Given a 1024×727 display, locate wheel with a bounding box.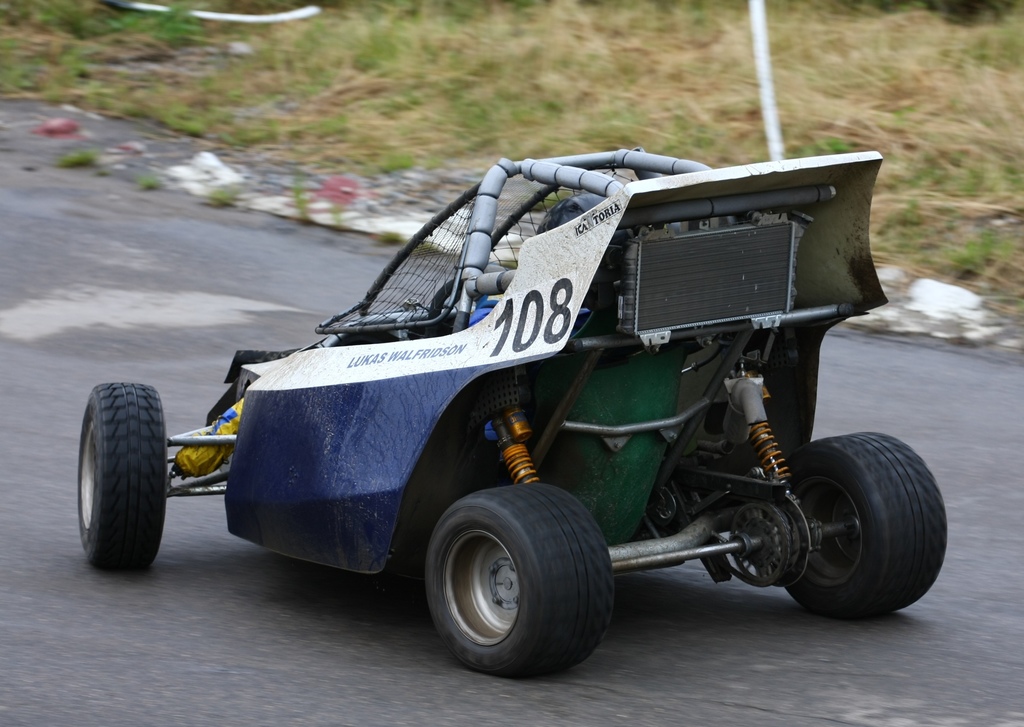
Located: x1=431 y1=282 x2=454 y2=316.
